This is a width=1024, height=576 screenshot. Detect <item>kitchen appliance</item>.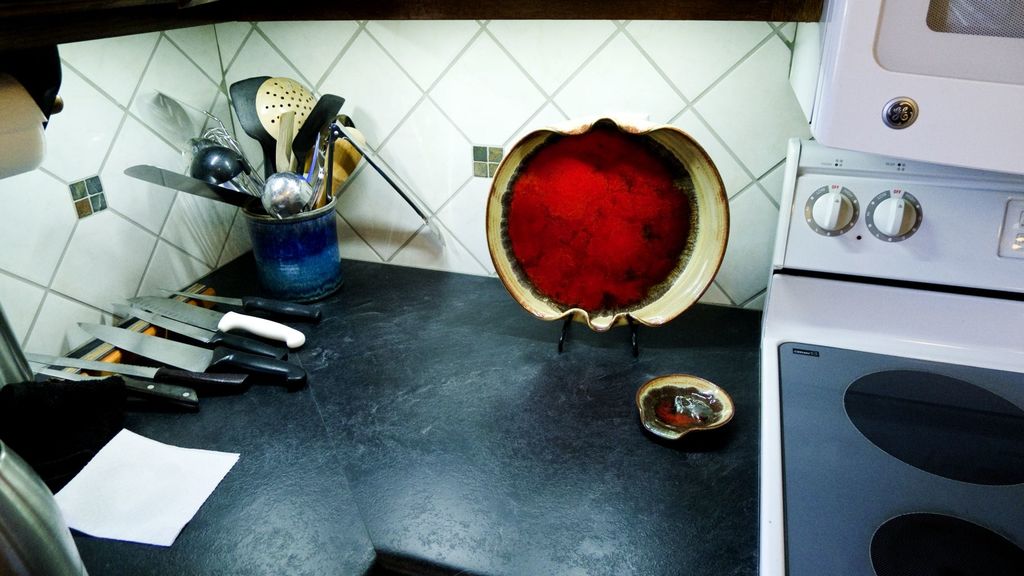
select_region(145, 285, 319, 317).
